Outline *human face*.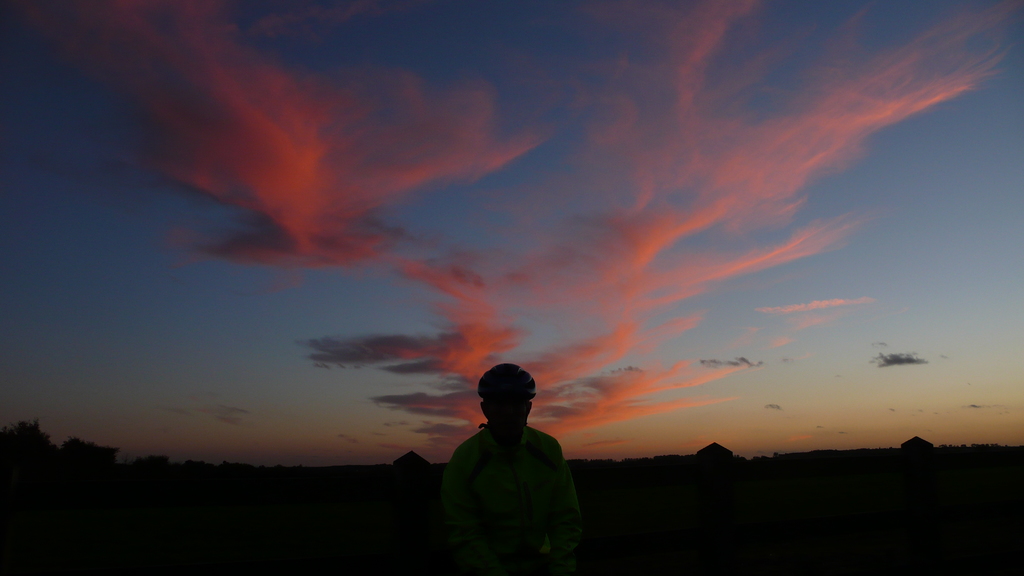
Outline: <region>483, 386, 527, 447</region>.
